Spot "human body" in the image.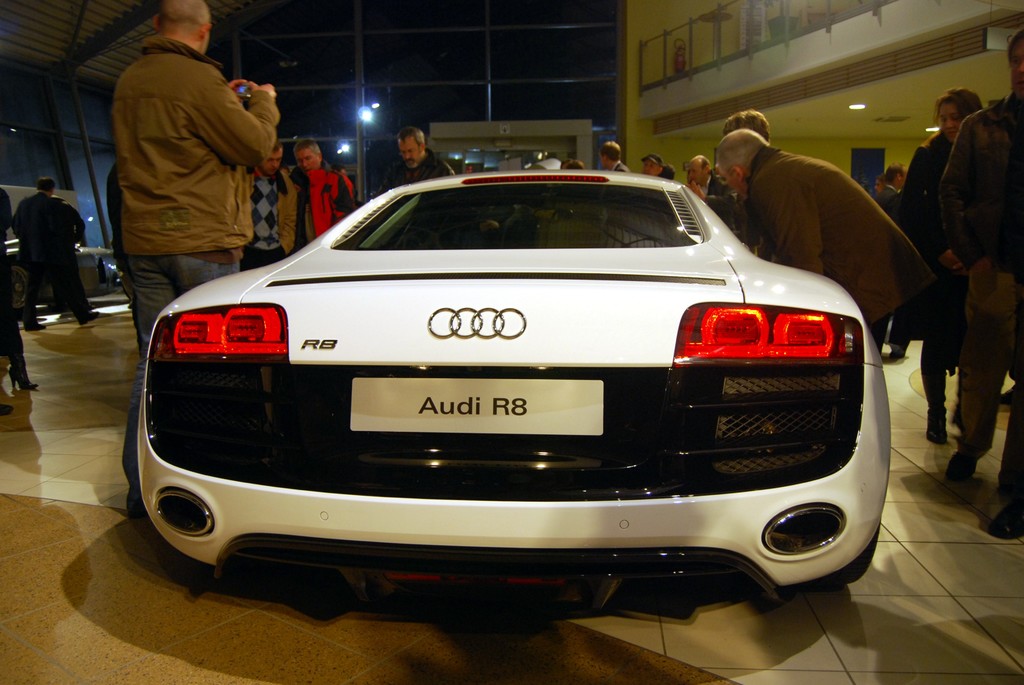
"human body" found at BBox(414, 150, 452, 189).
